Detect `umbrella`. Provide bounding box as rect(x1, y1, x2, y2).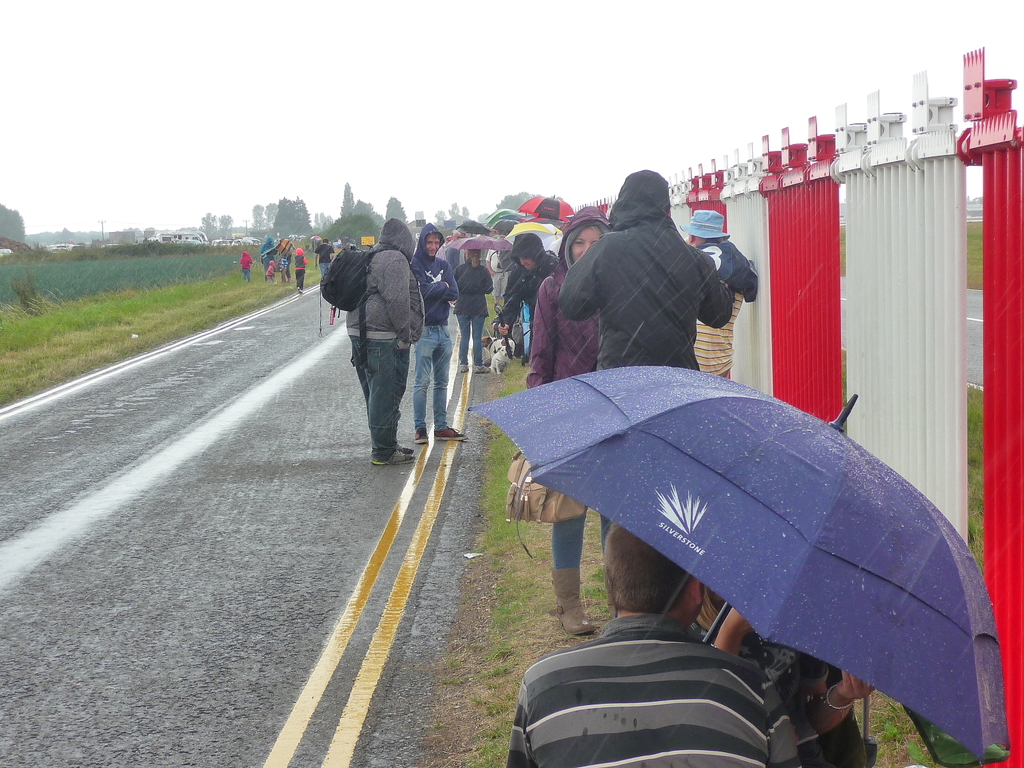
rect(510, 222, 567, 266).
